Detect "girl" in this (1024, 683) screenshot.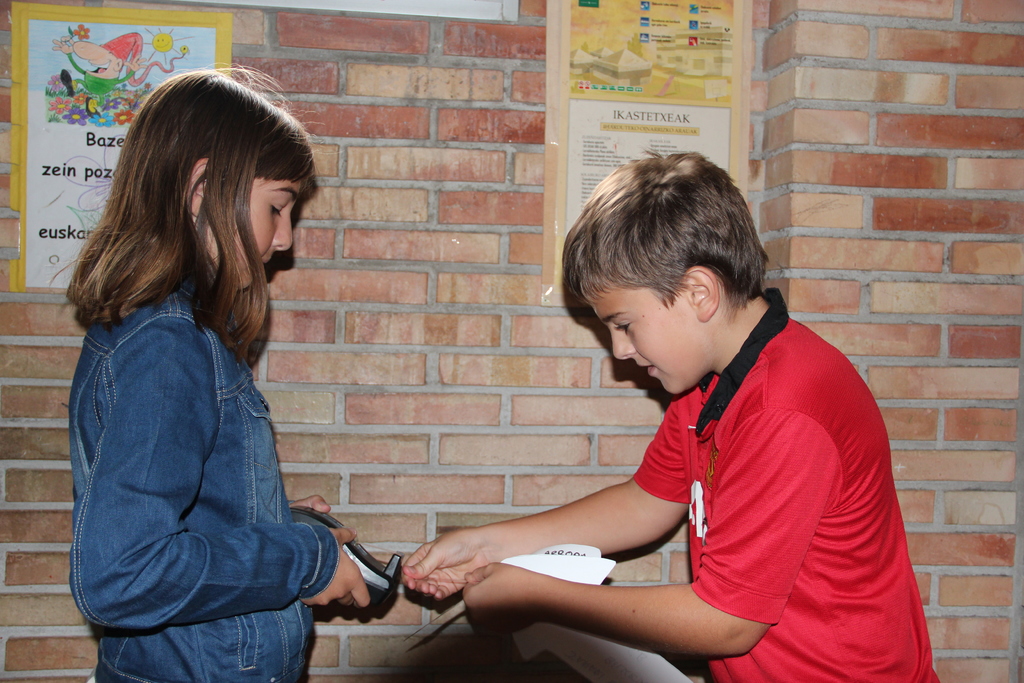
Detection: (left=45, top=63, right=374, bottom=682).
